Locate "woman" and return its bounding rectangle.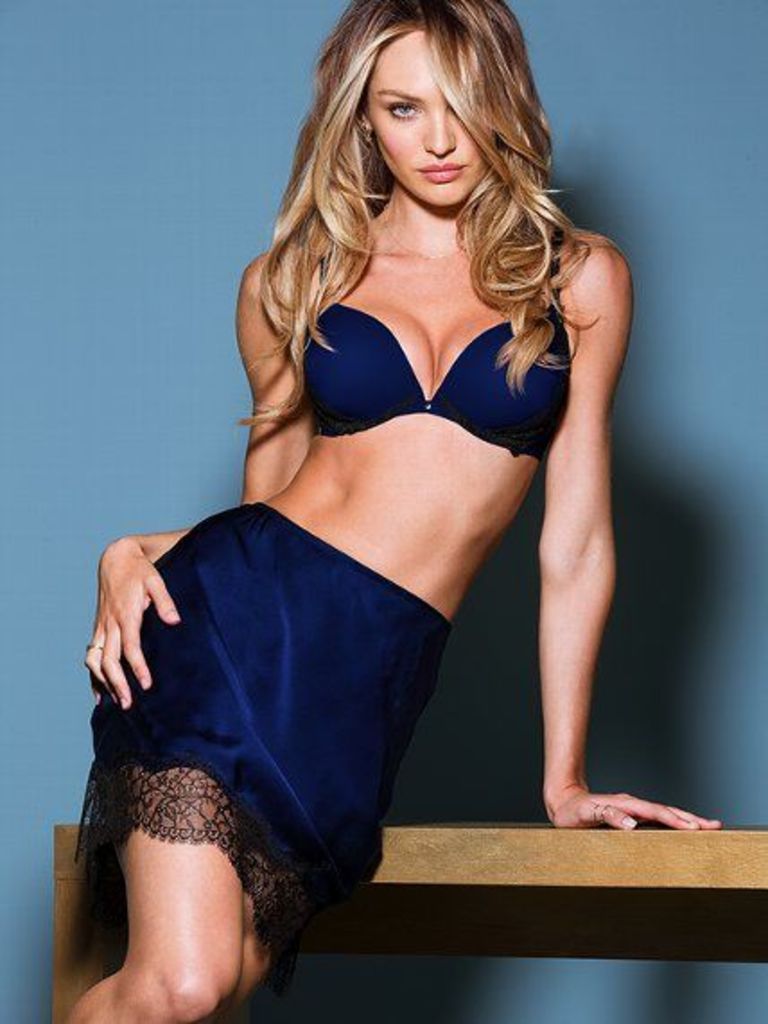
{"x1": 54, "y1": 0, "x2": 723, "y2": 1022}.
